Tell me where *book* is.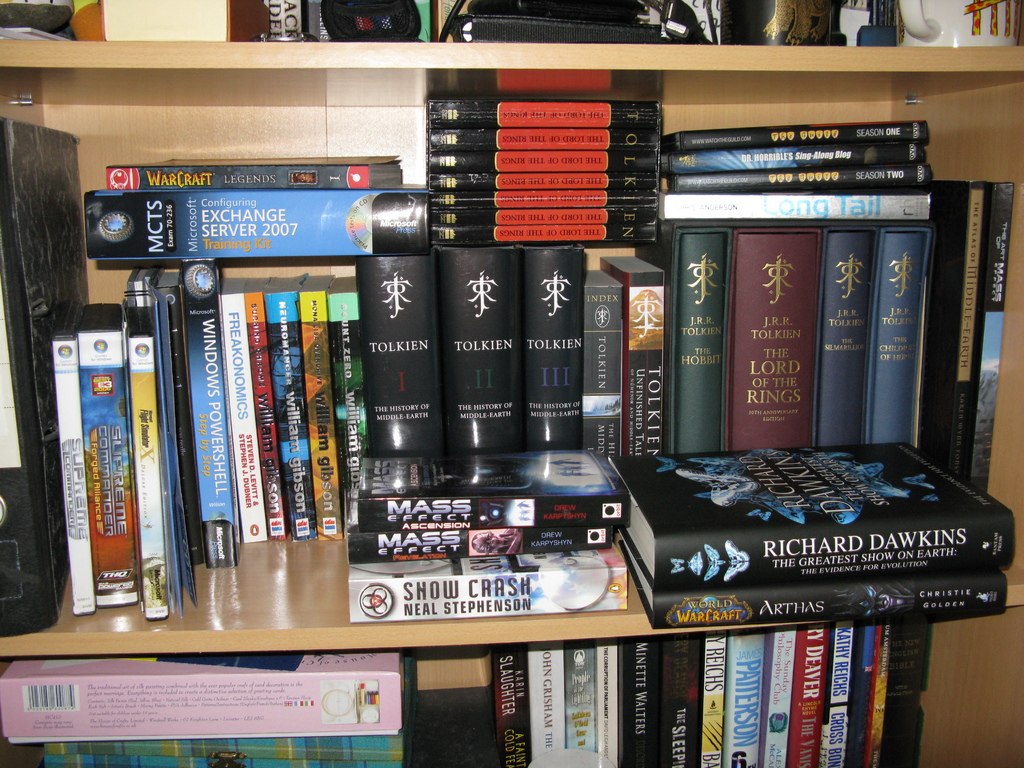
*book* is at select_region(867, 227, 928, 442).
